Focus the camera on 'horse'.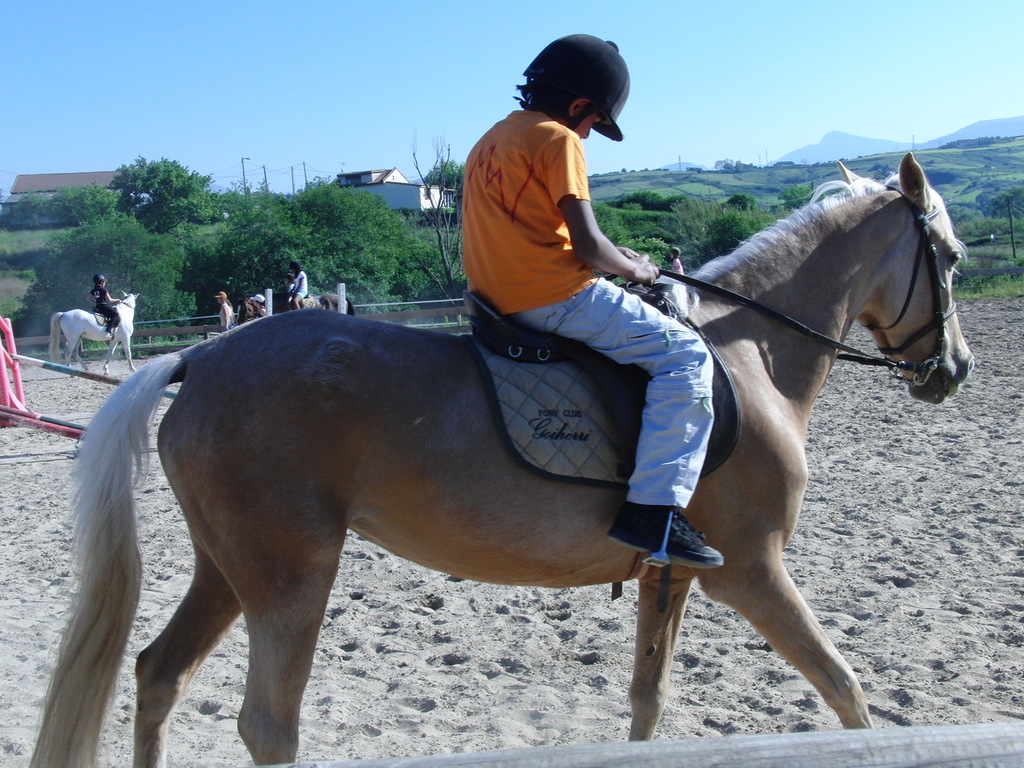
Focus region: 234 294 356 326.
